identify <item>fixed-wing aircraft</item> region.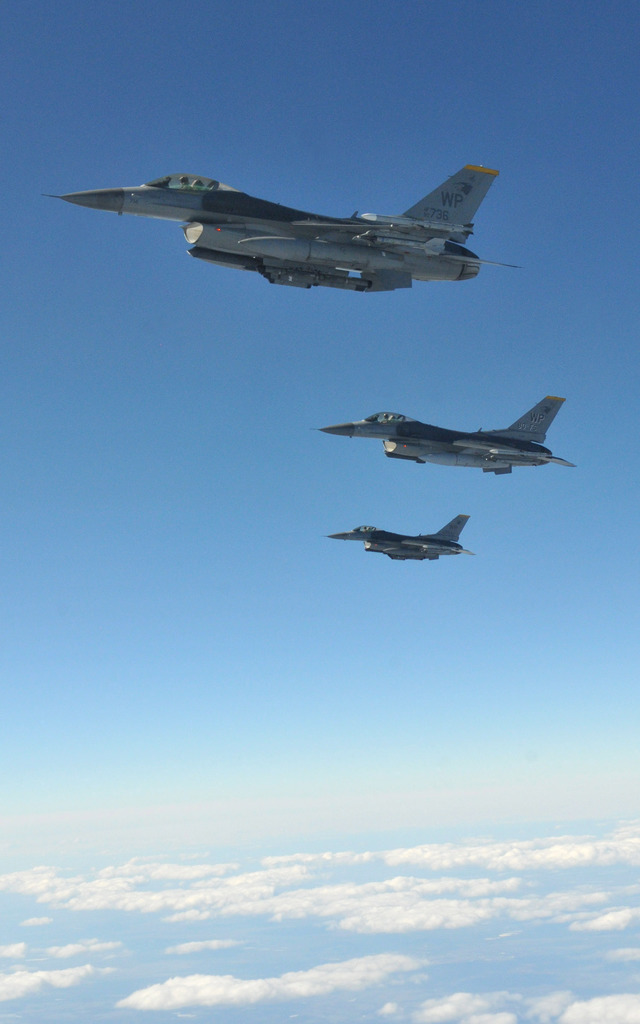
Region: l=318, t=512, r=474, b=563.
